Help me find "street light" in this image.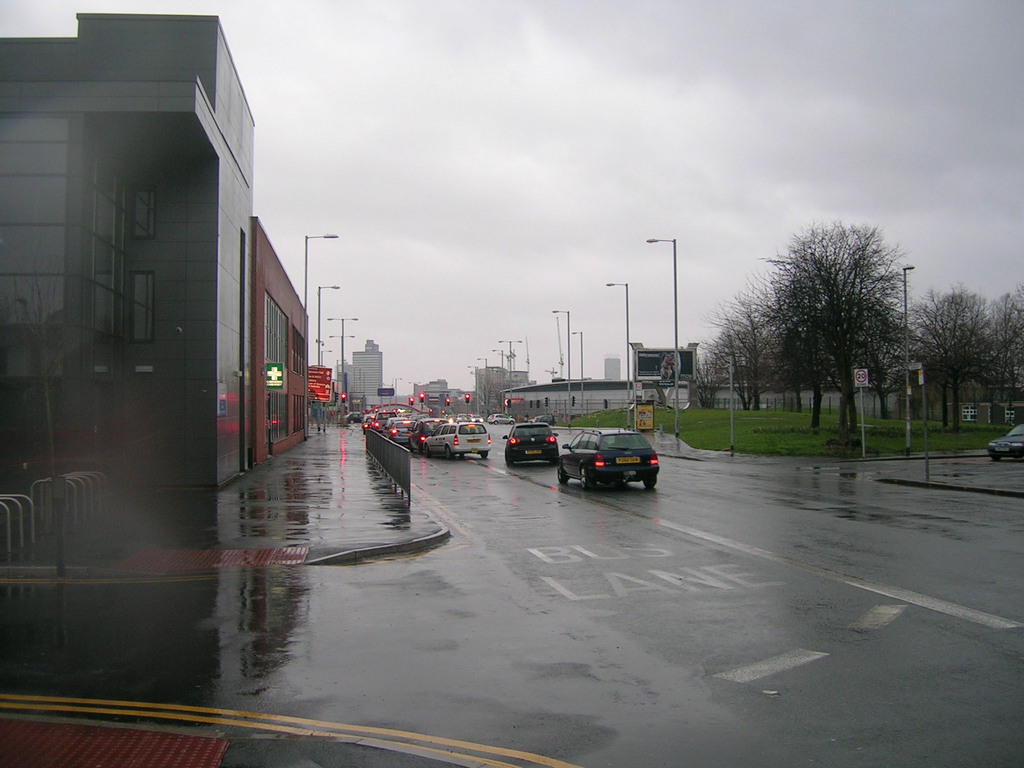
Found it: (320,347,333,369).
